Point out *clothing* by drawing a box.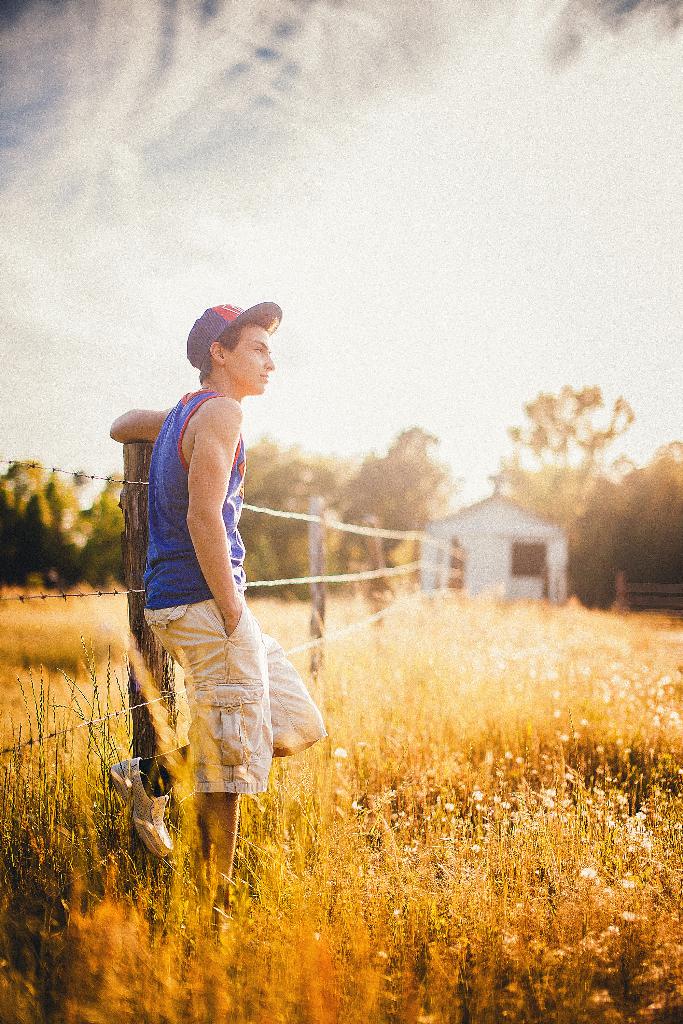
x1=140 y1=387 x2=327 y2=912.
